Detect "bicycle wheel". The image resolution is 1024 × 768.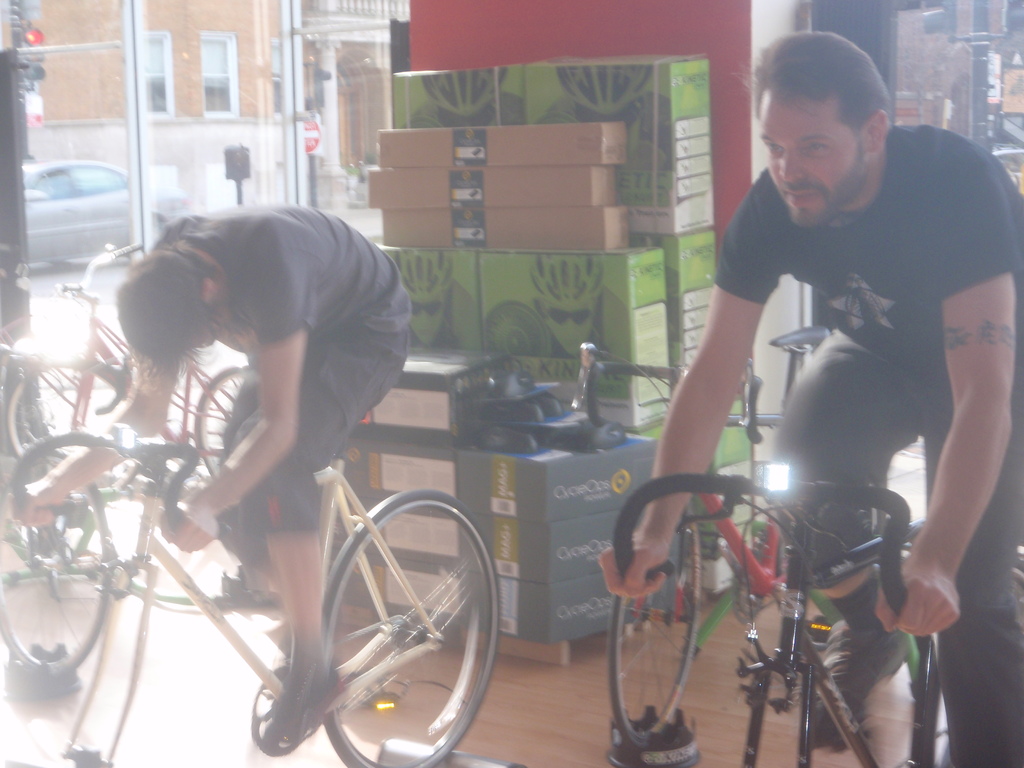
bbox(0, 458, 111, 682).
